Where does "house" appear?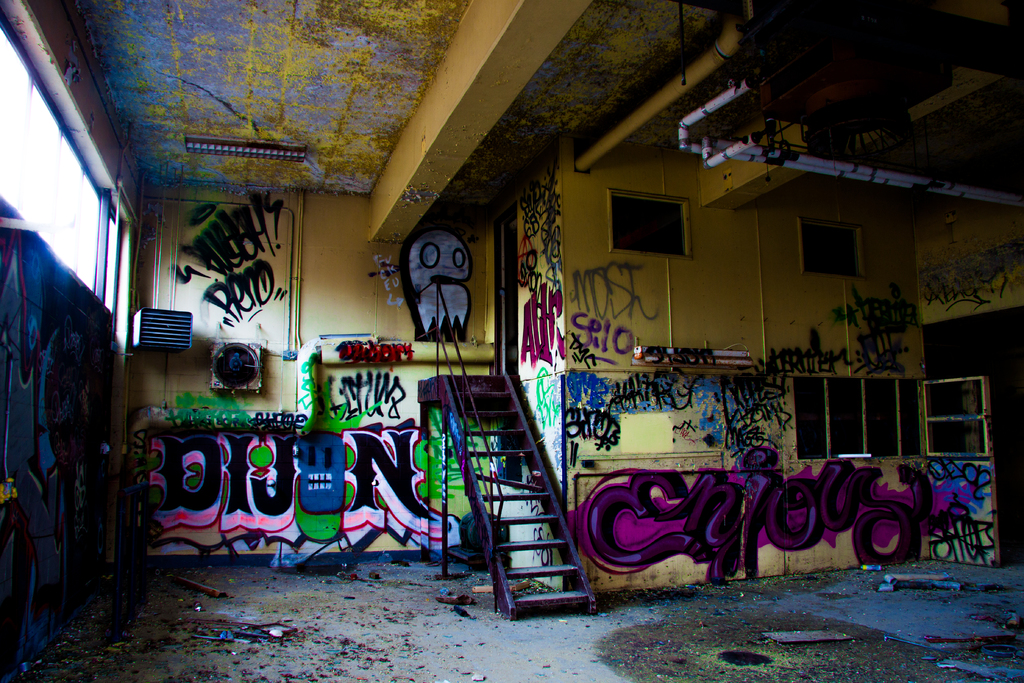
Appears at box(203, 16, 990, 572).
